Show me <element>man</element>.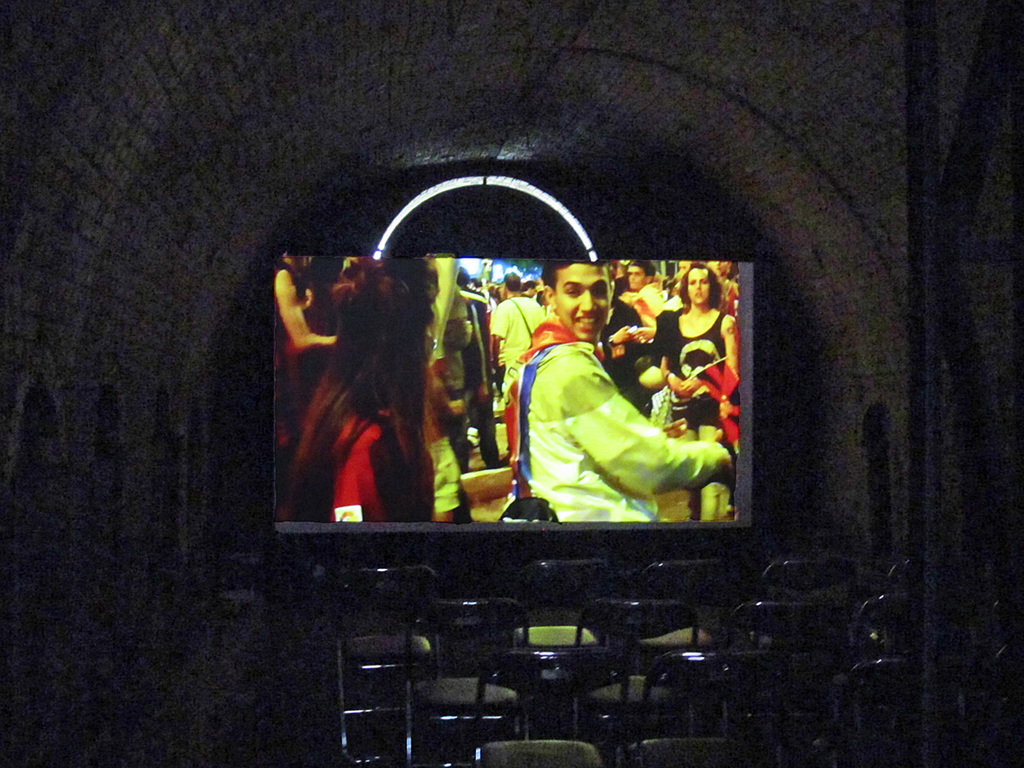
<element>man</element> is here: <bbox>492, 275, 546, 408</bbox>.
